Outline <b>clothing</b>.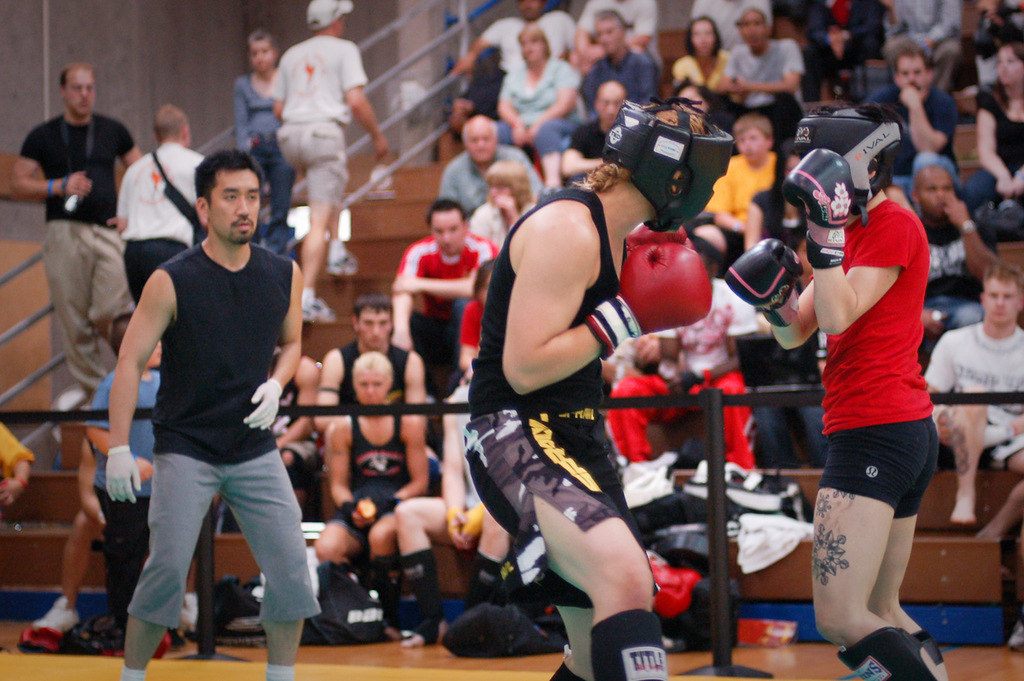
Outline: box(269, 25, 377, 228).
